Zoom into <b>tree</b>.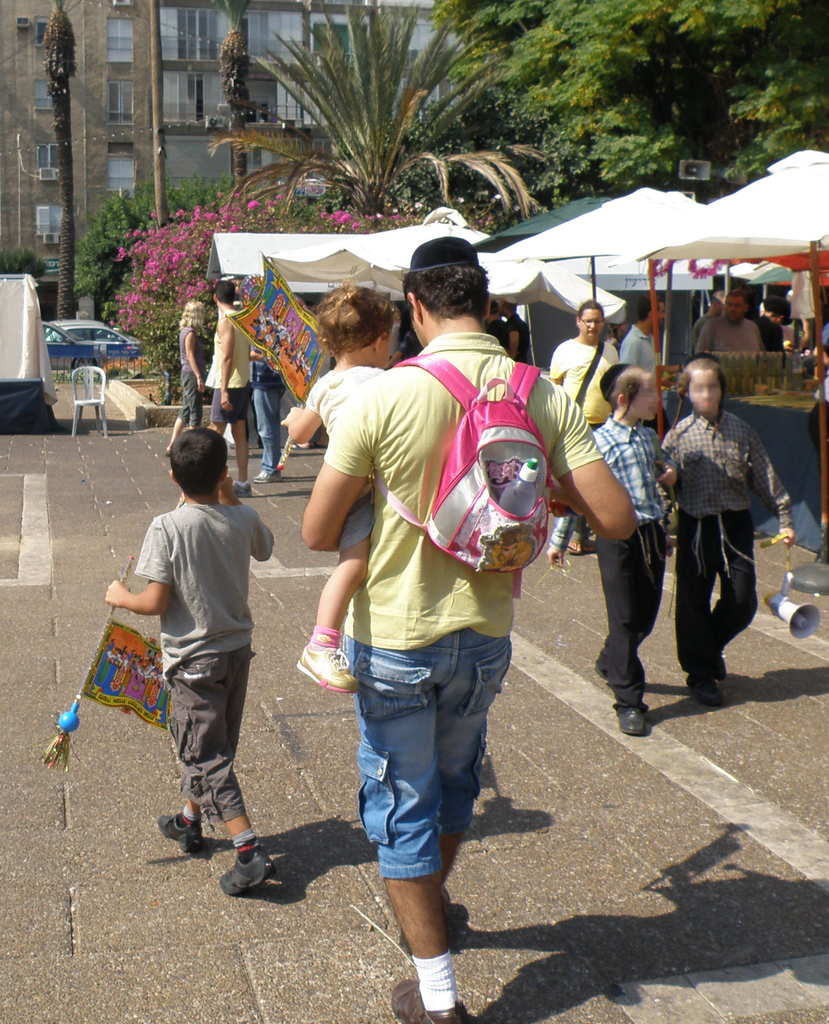
Zoom target: [x1=220, y1=10, x2=532, y2=223].
